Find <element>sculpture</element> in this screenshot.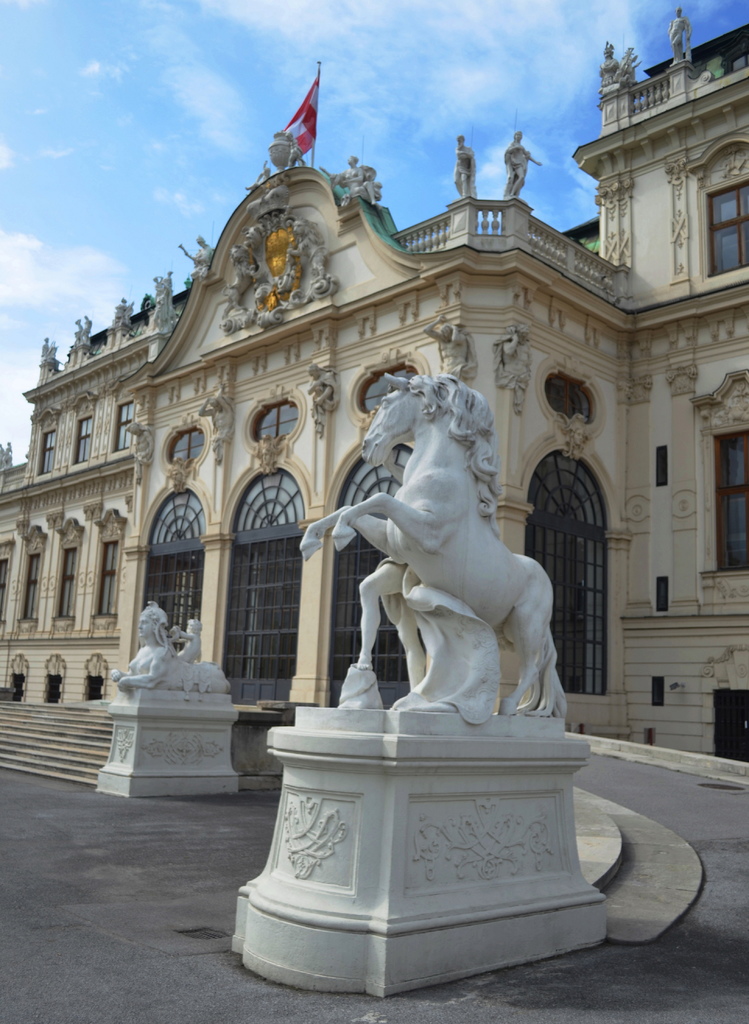
The bounding box for <element>sculpture</element> is [596,35,624,83].
